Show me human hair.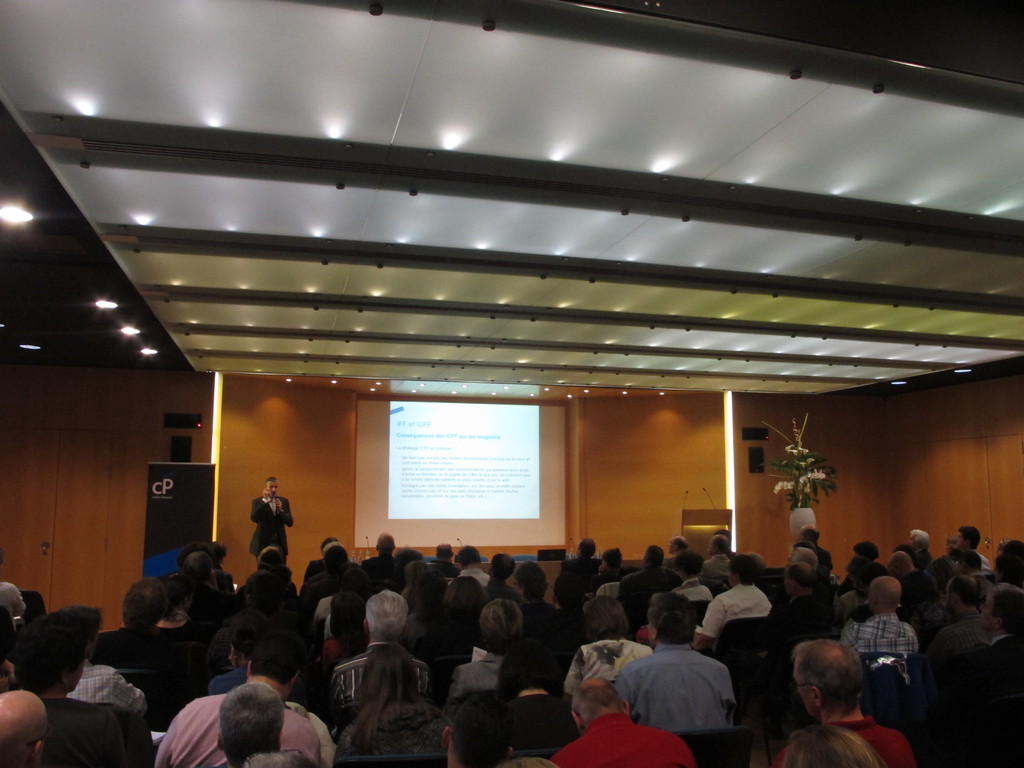
human hair is here: bbox=[59, 599, 102, 632].
